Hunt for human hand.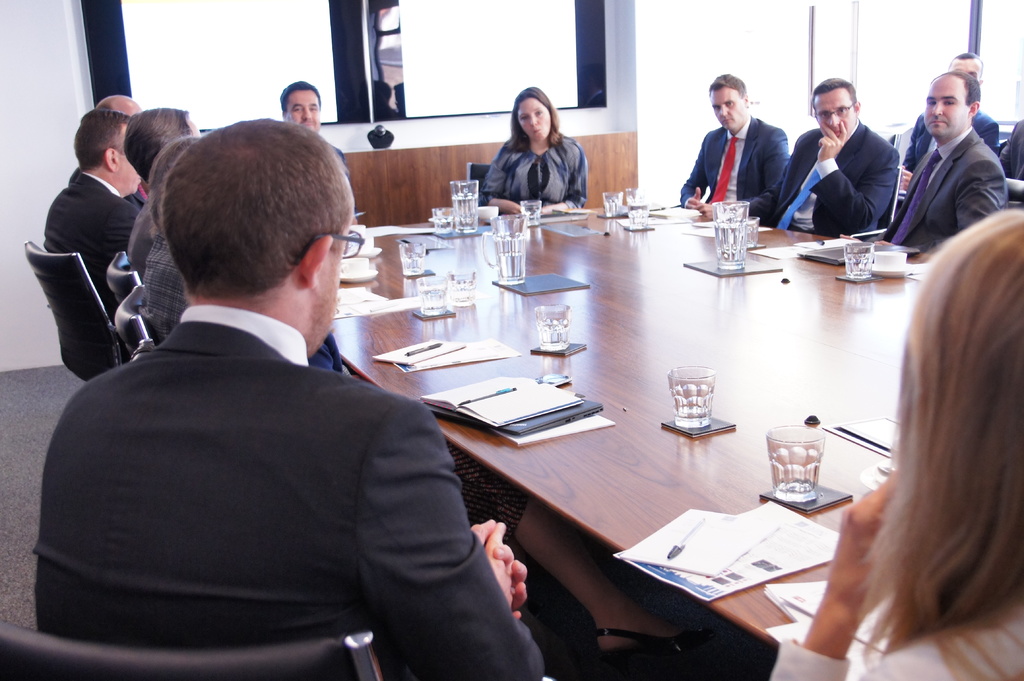
Hunted down at pyautogui.locateOnScreen(473, 512, 529, 623).
